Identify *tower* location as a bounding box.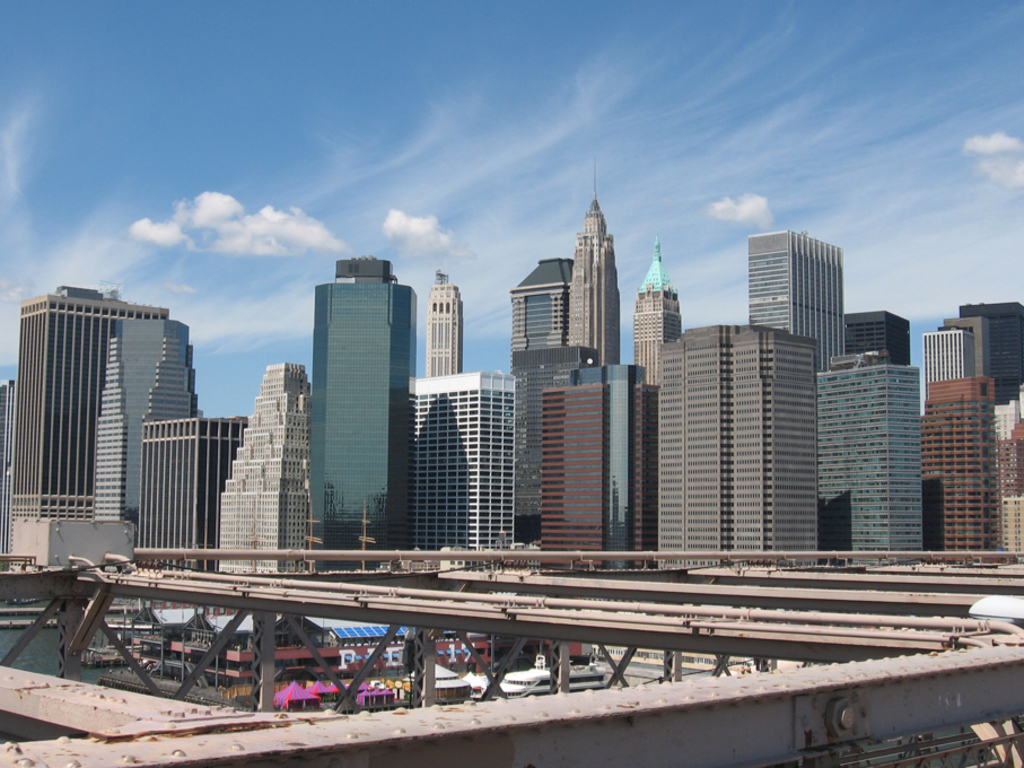
981, 304, 1023, 392.
